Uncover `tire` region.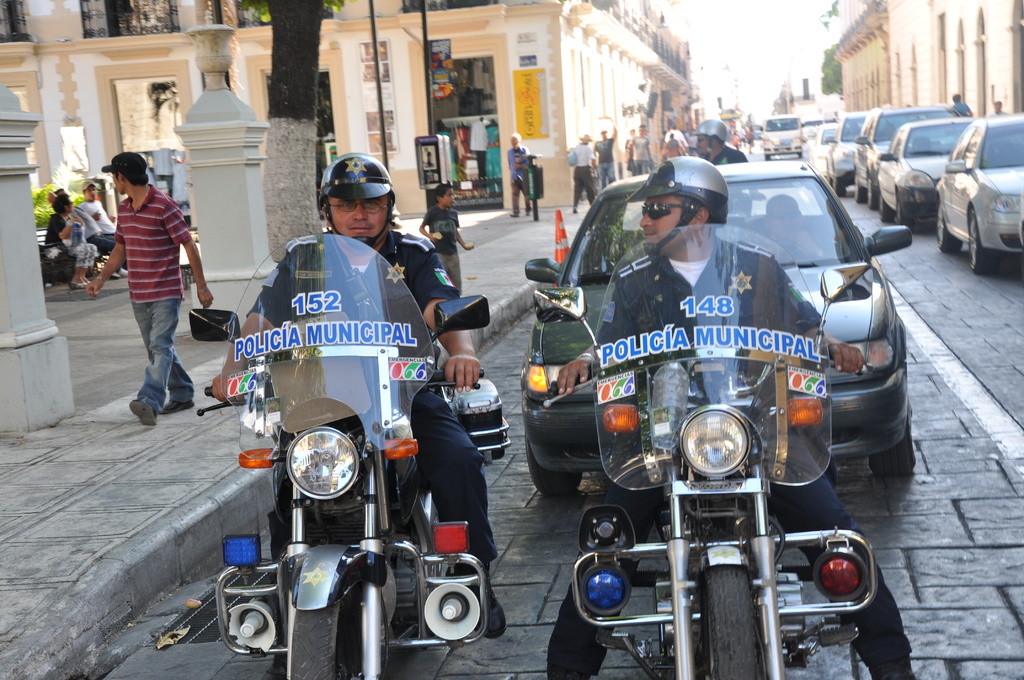
Uncovered: <region>762, 152, 772, 161</region>.
